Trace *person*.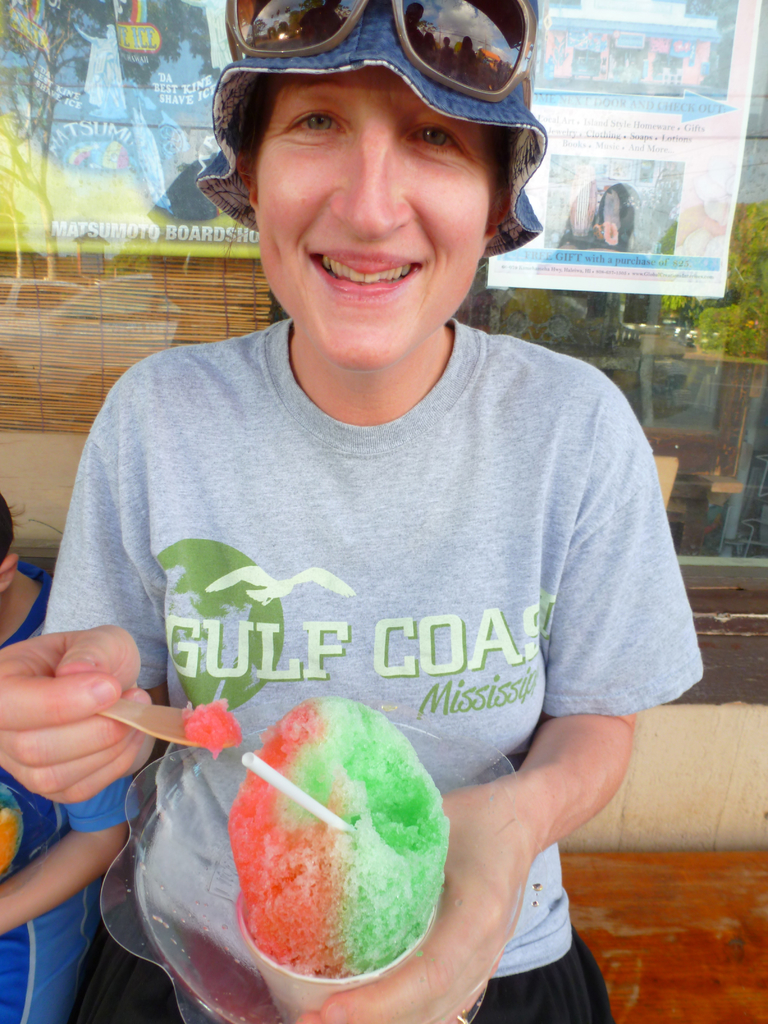
Traced to locate(0, 498, 141, 1023).
